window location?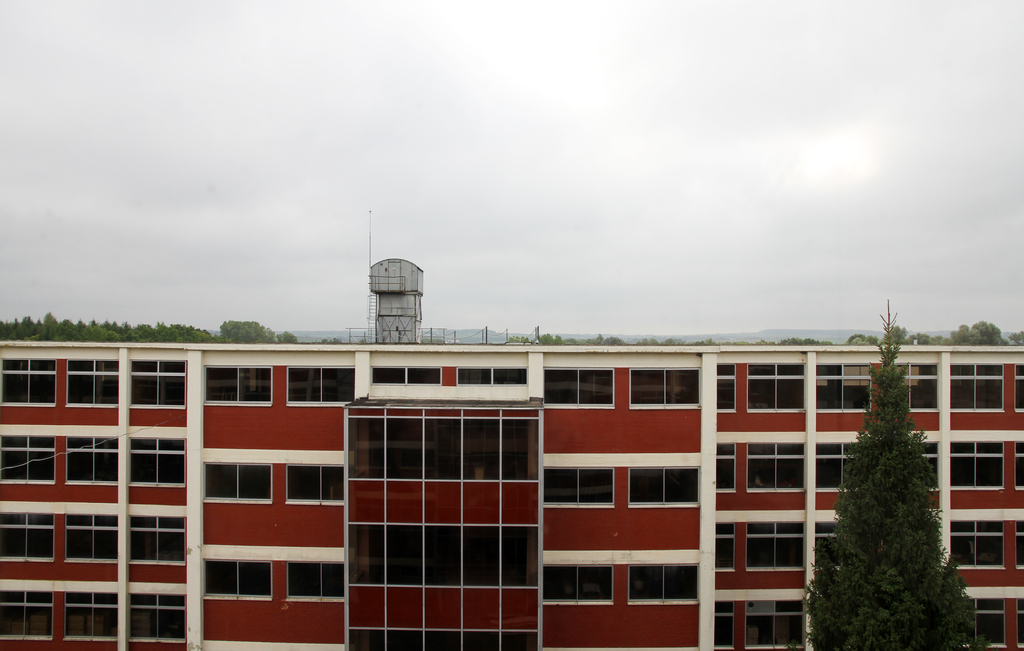
1018 596 1023 643
